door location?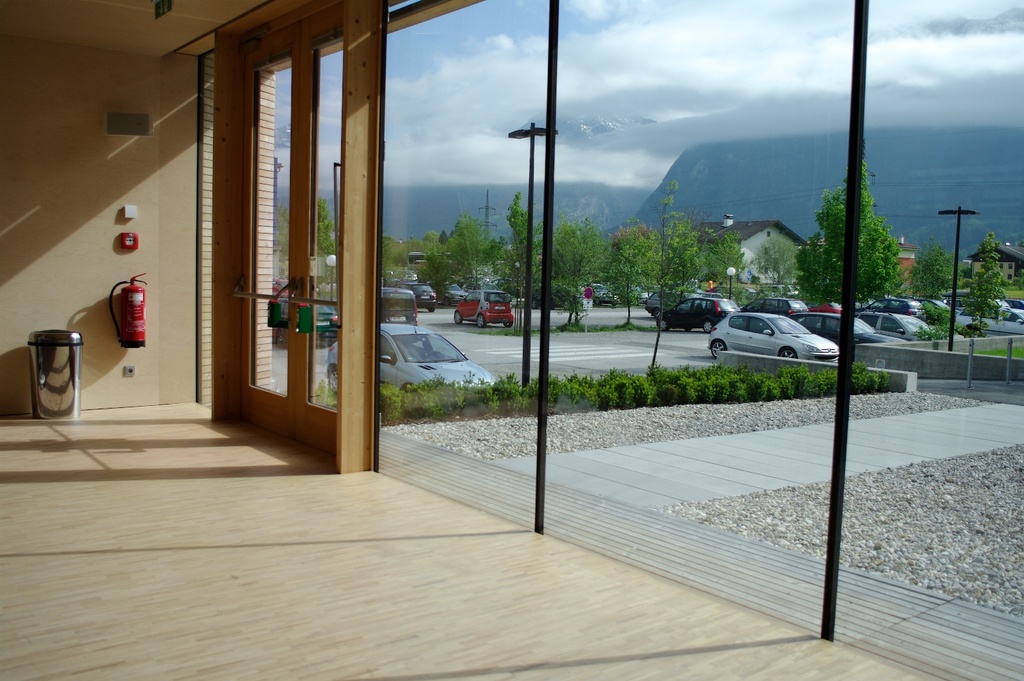
bbox=(193, 4, 387, 471)
